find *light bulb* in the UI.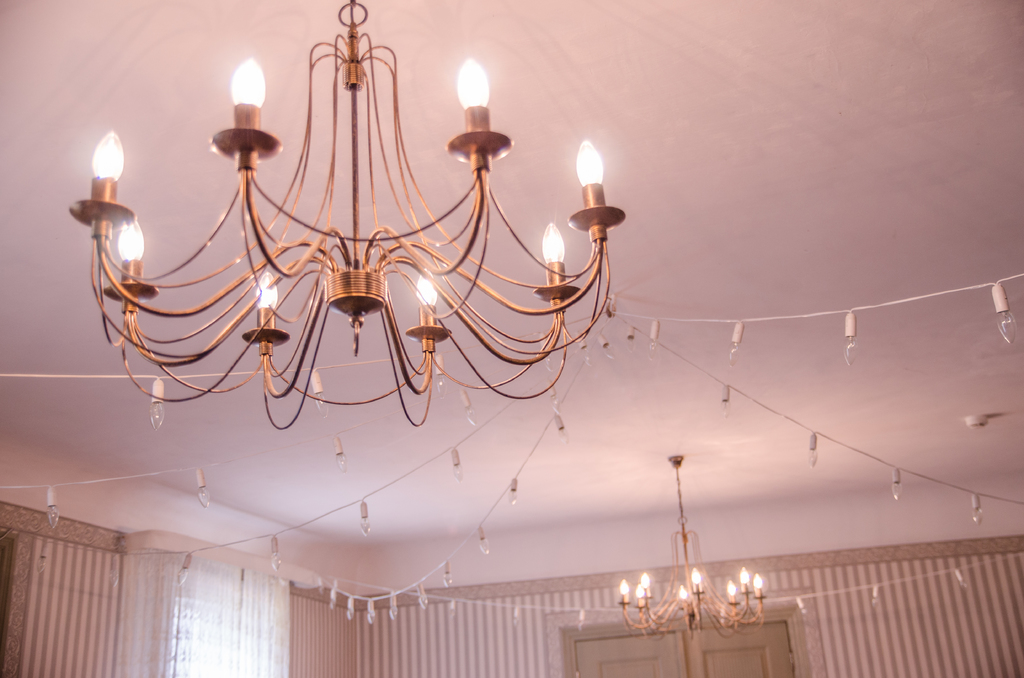
UI element at <box>576,140,604,185</box>.
